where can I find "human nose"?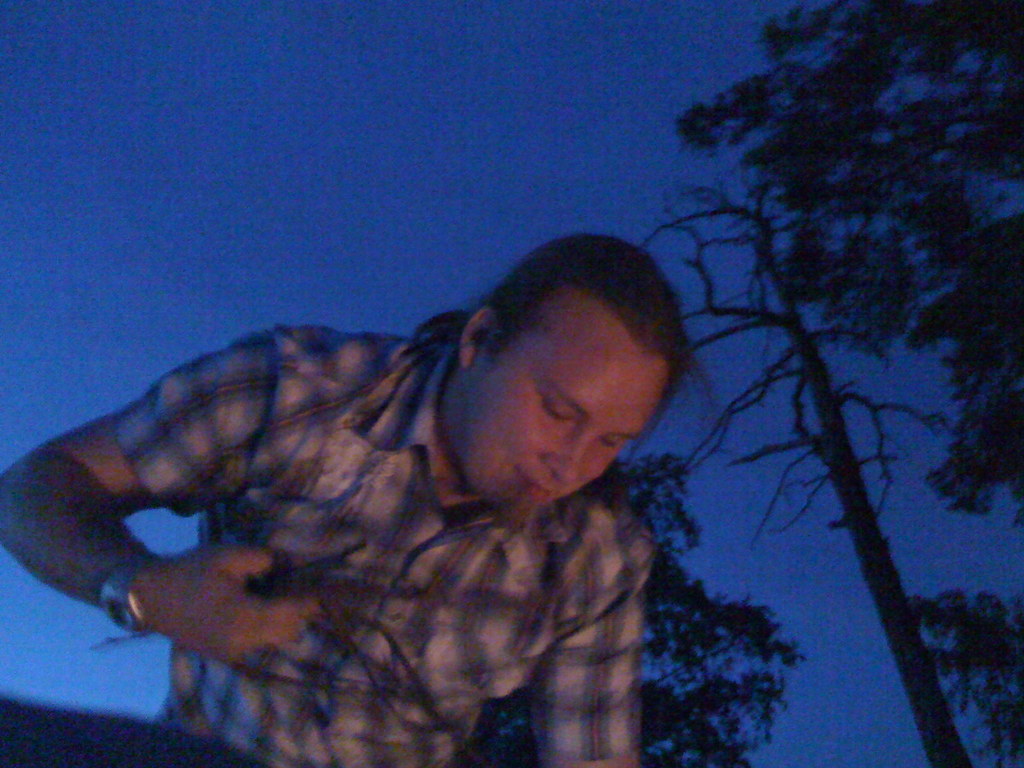
You can find it at l=541, t=436, r=588, b=486.
